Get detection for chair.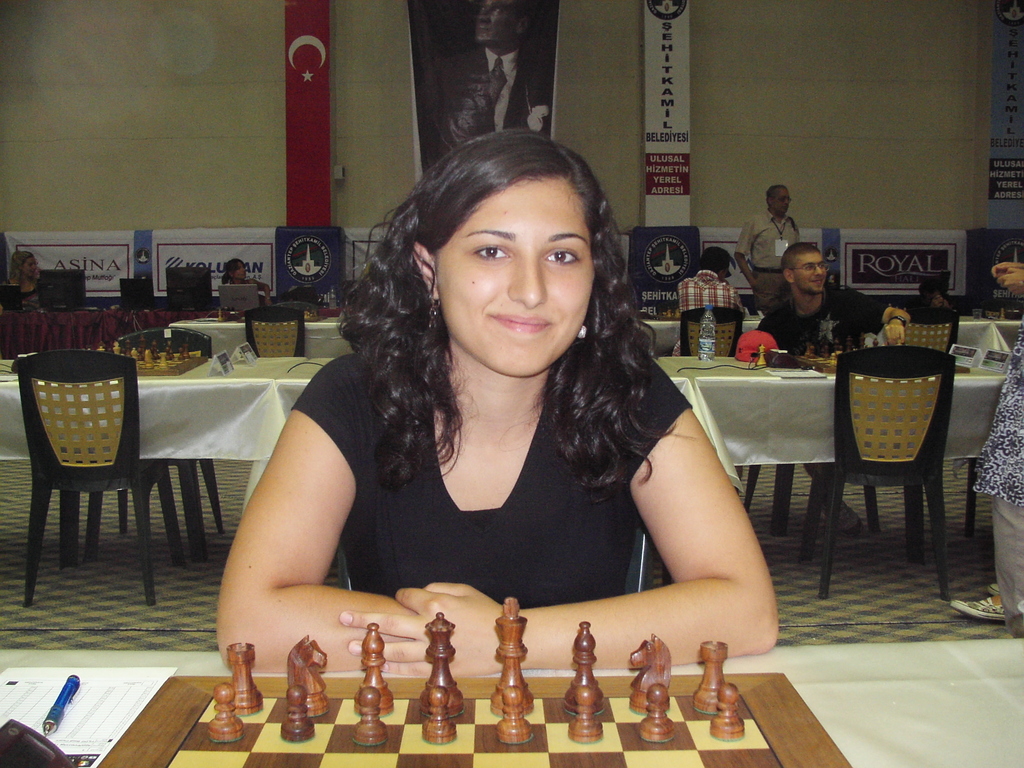
Detection: (x1=803, y1=348, x2=955, y2=609).
